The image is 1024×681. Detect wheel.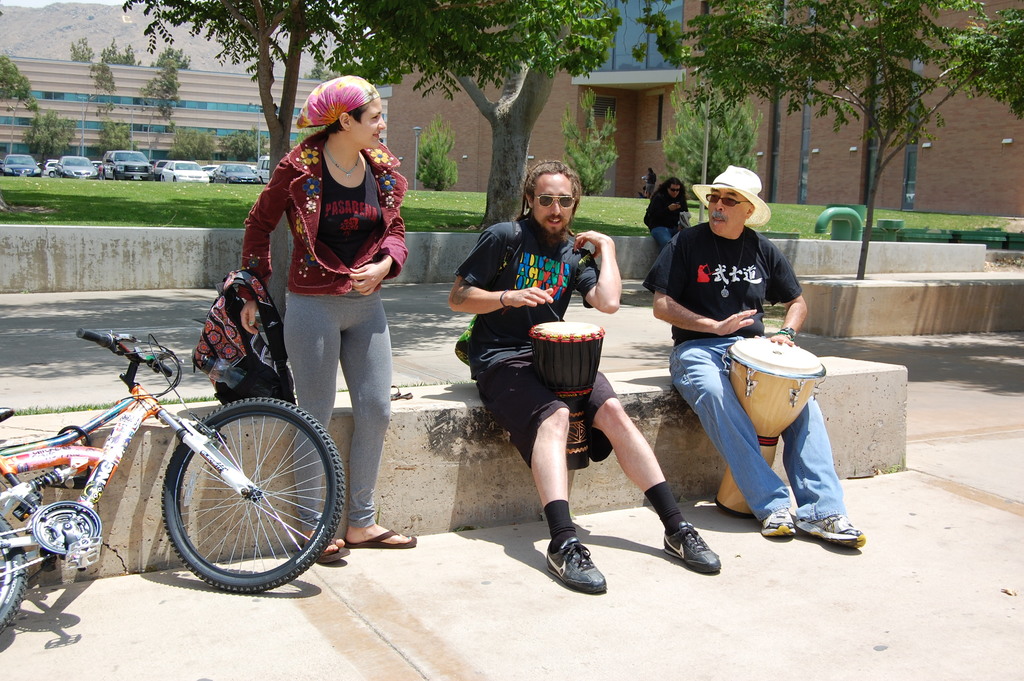
Detection: 163:177:165:178.
